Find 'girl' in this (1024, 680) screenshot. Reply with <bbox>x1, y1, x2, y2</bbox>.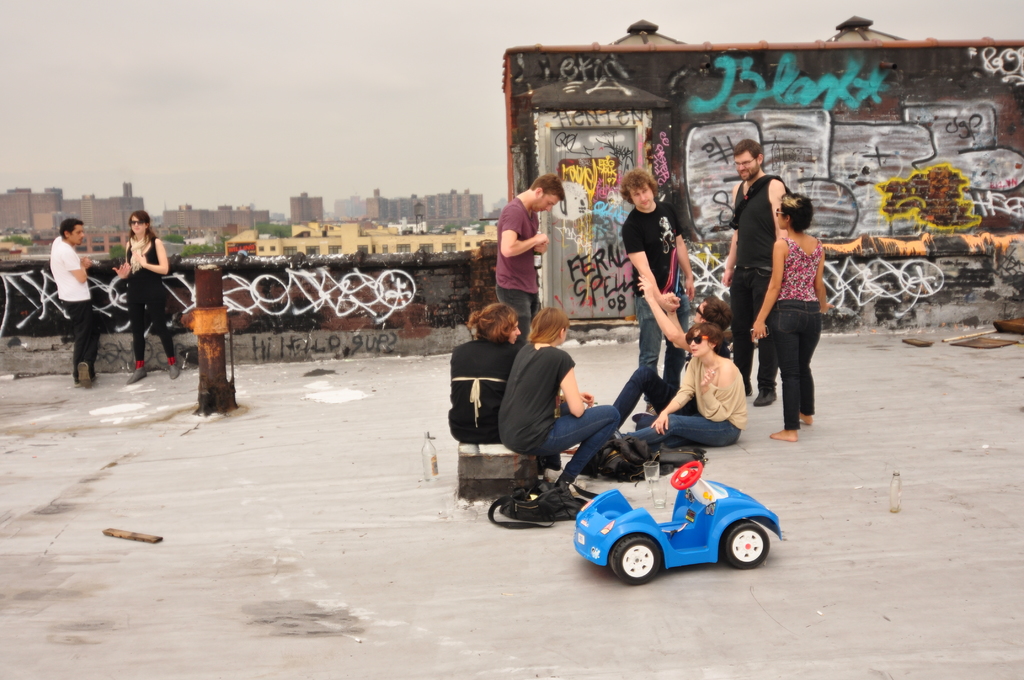
<bbox>114, 209, 178, 386</bbox>.
